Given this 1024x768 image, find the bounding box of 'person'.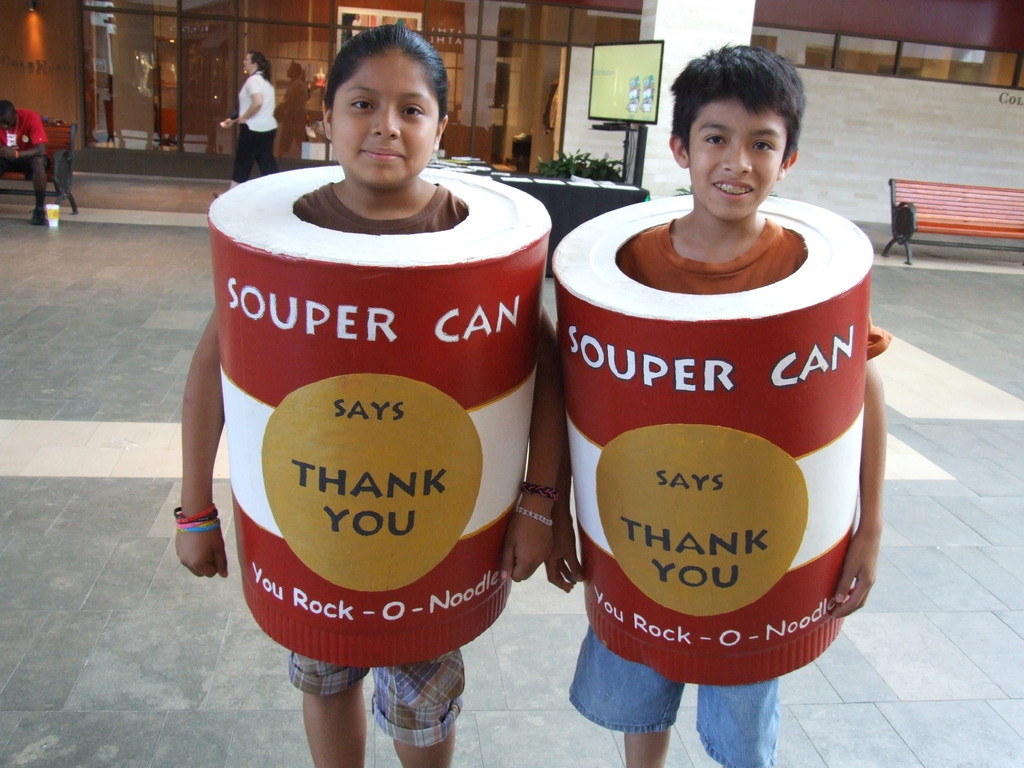
x1=170, y1=24, x2=566, y2=767.
